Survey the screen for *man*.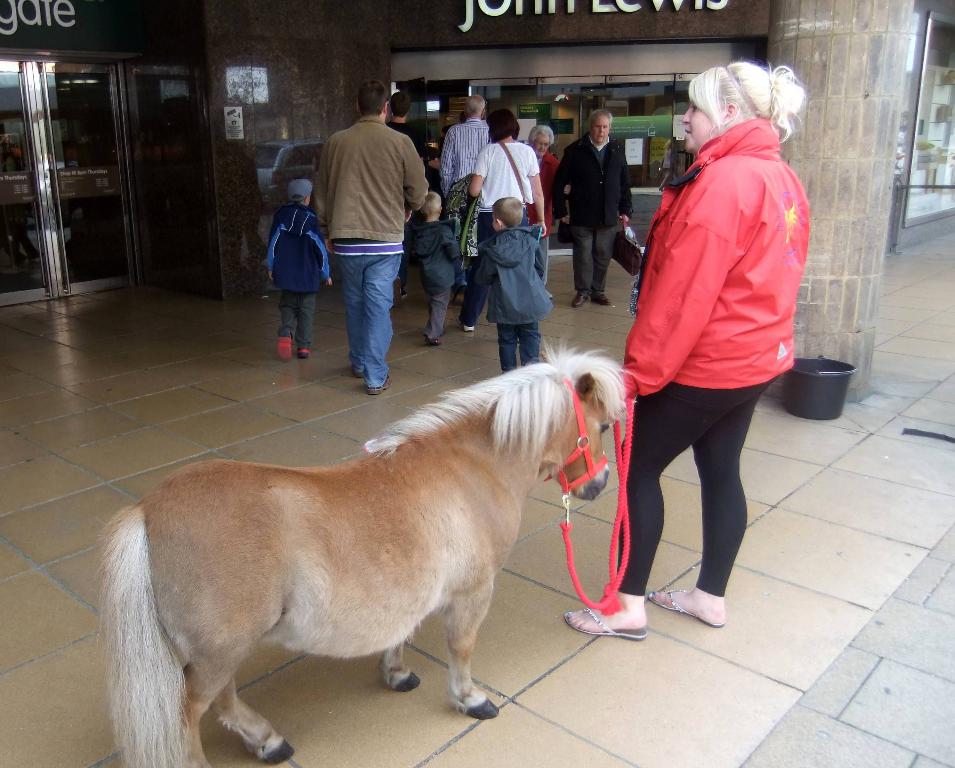
Survey found: 299 88 442 385.
